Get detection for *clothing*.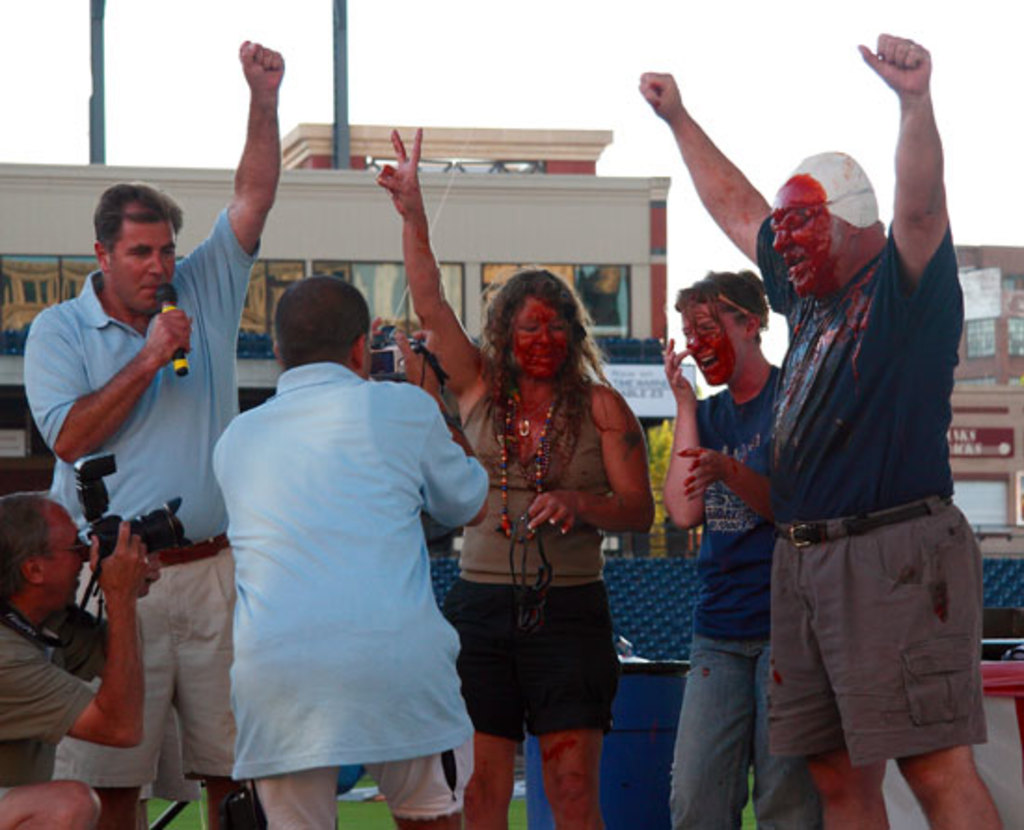
Detection: [left=741, top=220, right=998, bottom=778].
